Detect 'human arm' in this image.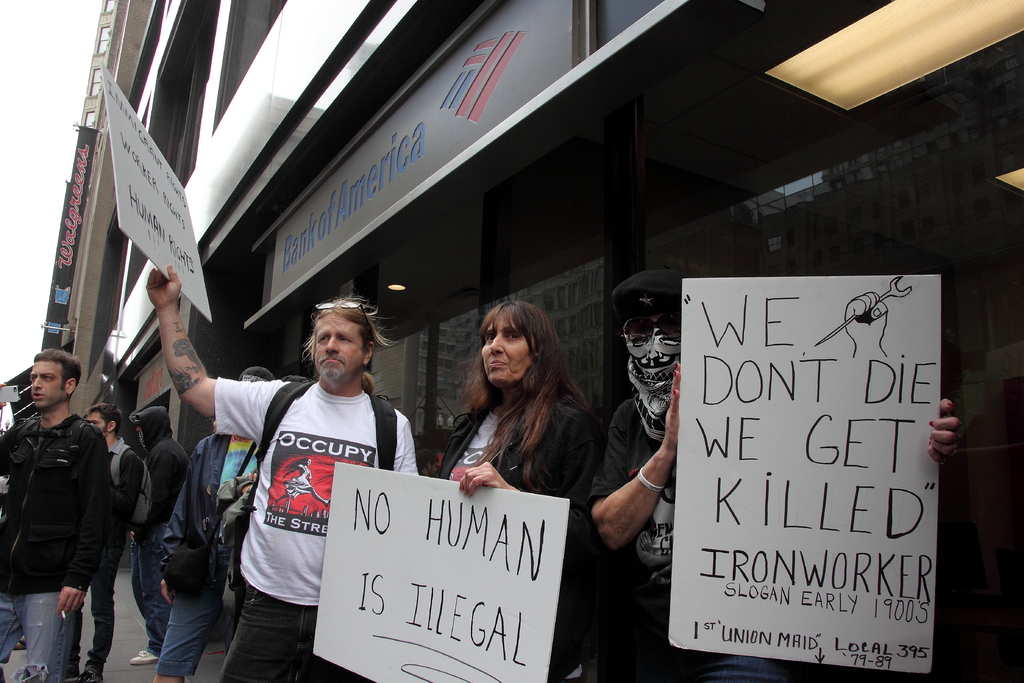
Detection: <bbox>146, 261, 274, 422</bbox>.
